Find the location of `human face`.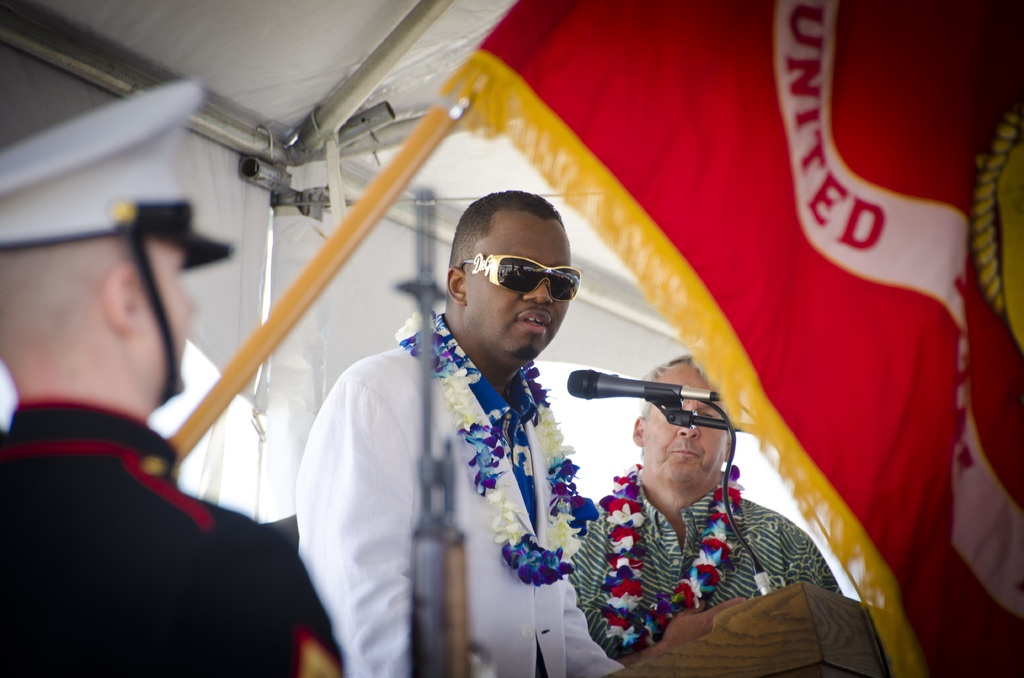
Location: box=[136, 241, 200, 394].
